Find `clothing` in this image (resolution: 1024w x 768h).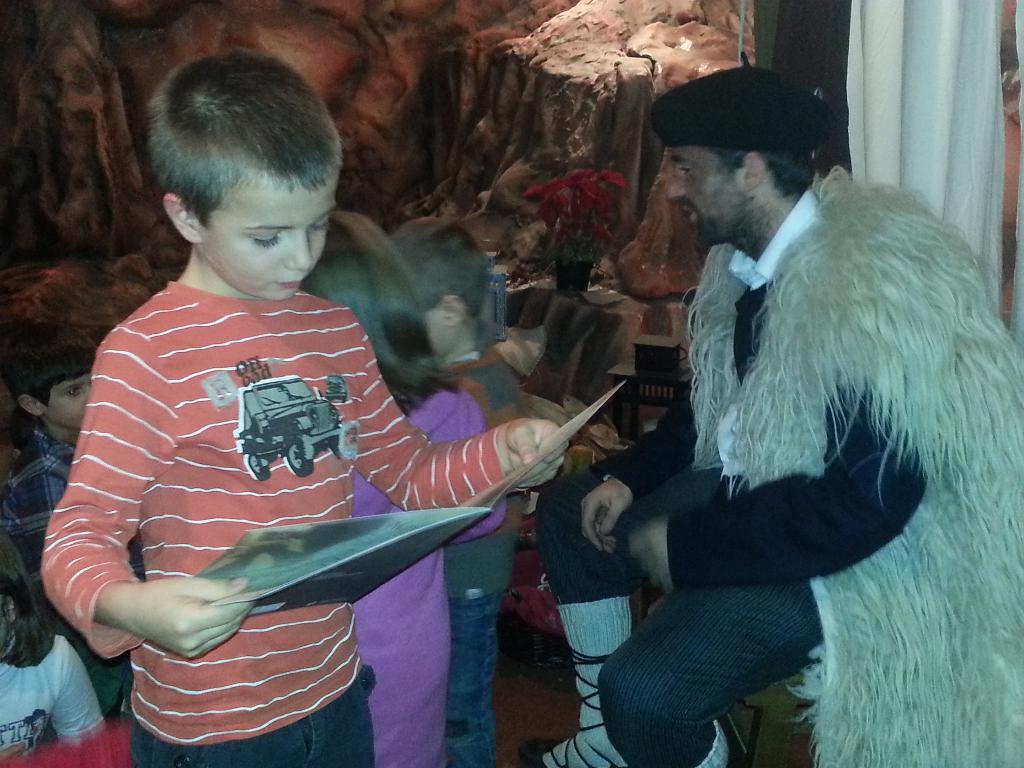
<region>441, 348, 527, 767</region>.
